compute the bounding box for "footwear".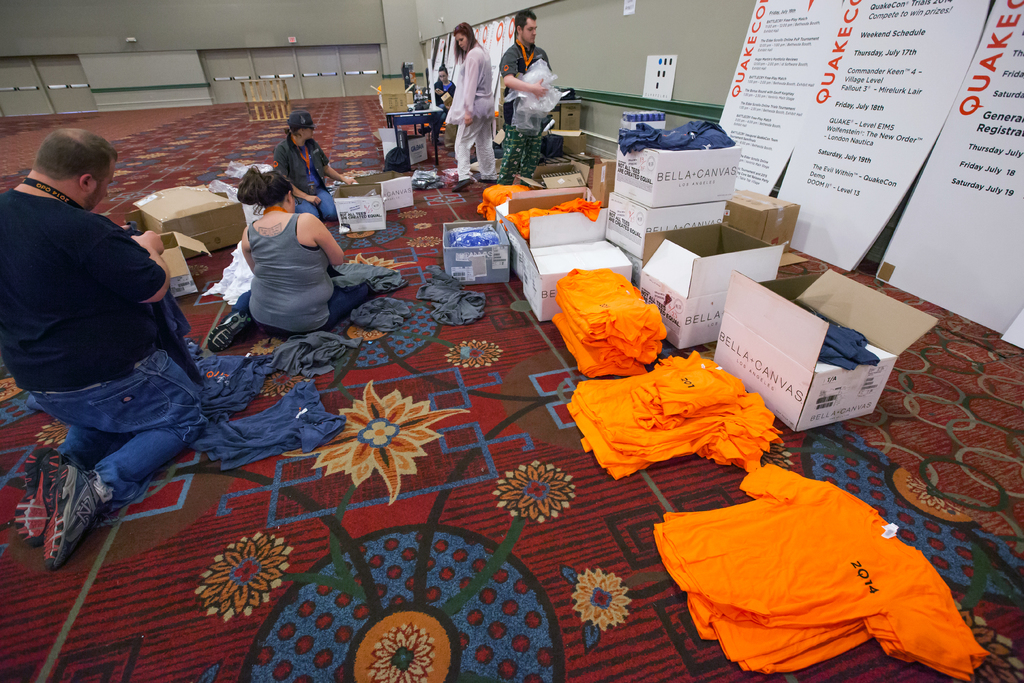
bbox=(40, 464, 114, 572).
